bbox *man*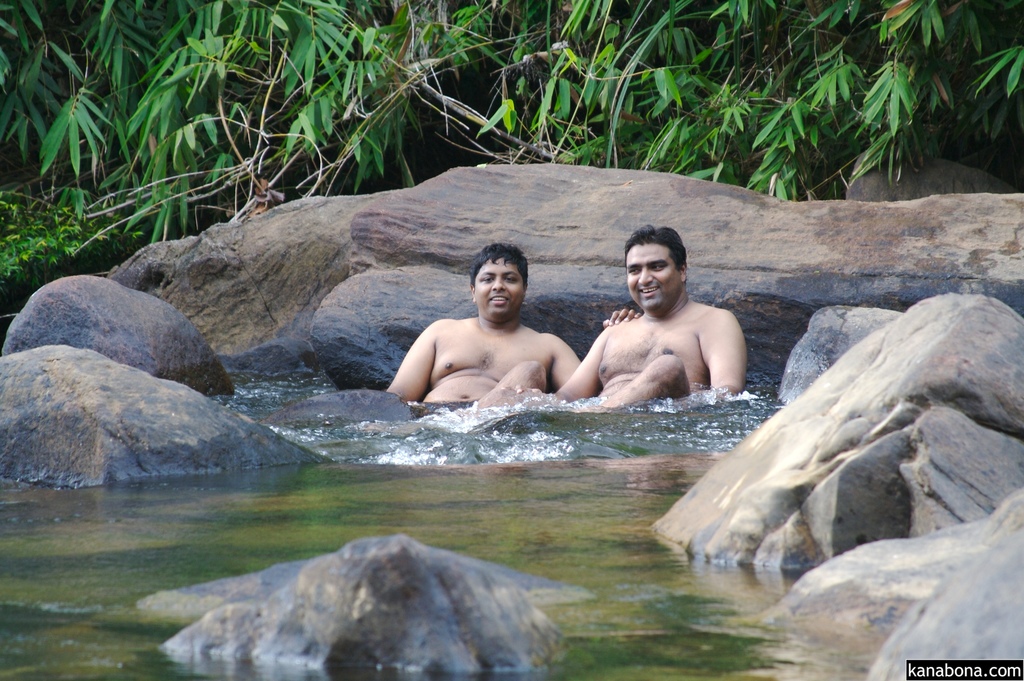
(559,224,746,413)
